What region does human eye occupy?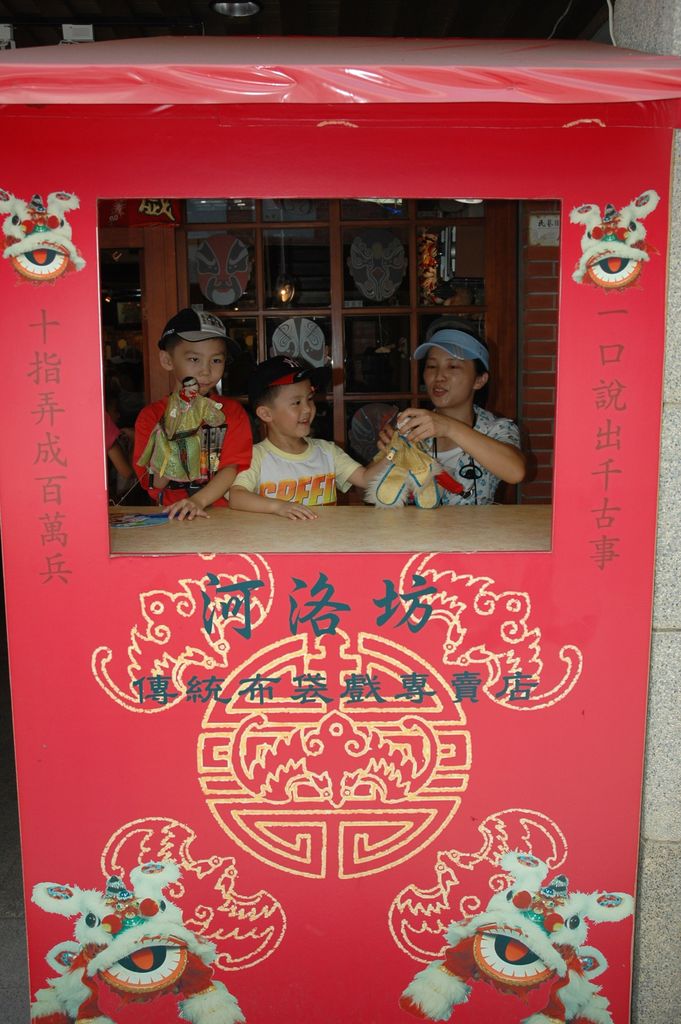
select_region(307, 394, 316, 404).
